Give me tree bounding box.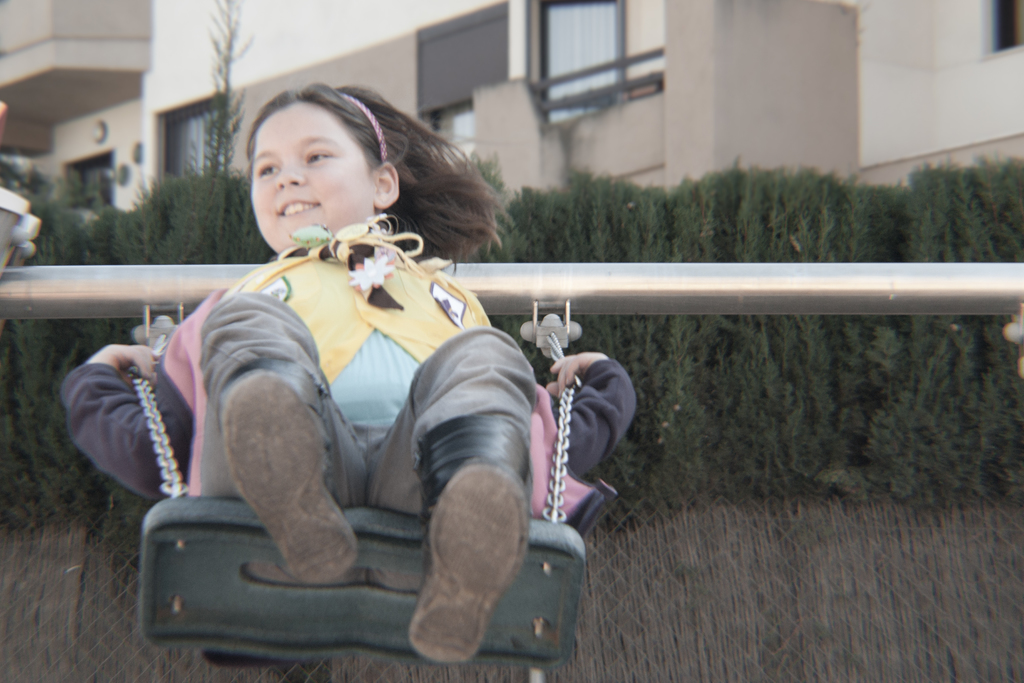
x1=189 y1=0 x2=238 y2=234.
